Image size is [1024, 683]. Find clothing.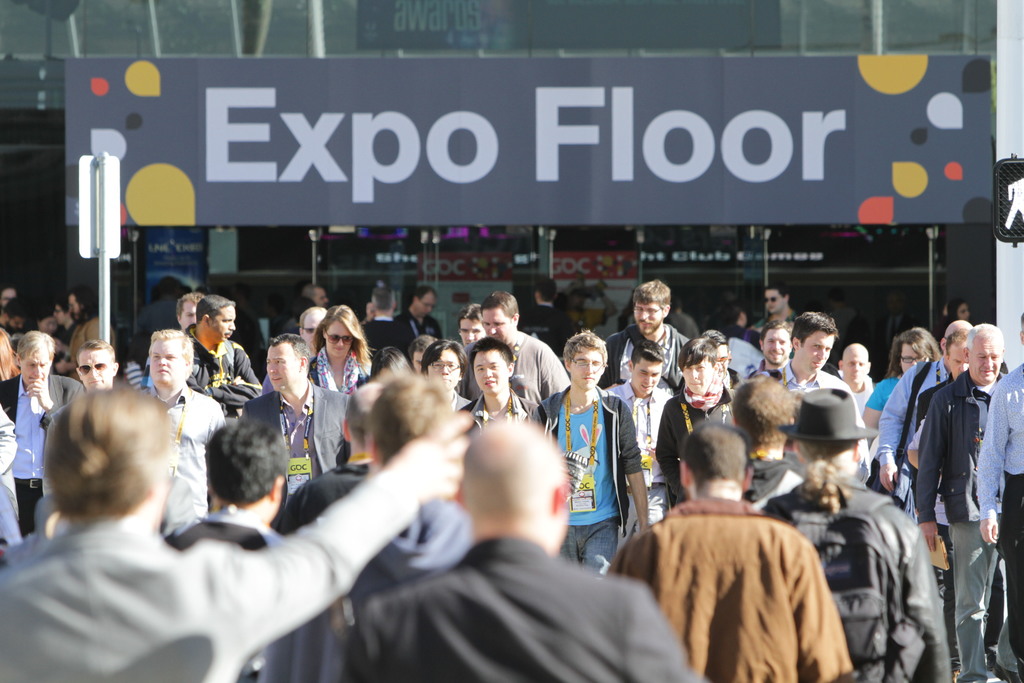
(365, 315, 409, 351).
